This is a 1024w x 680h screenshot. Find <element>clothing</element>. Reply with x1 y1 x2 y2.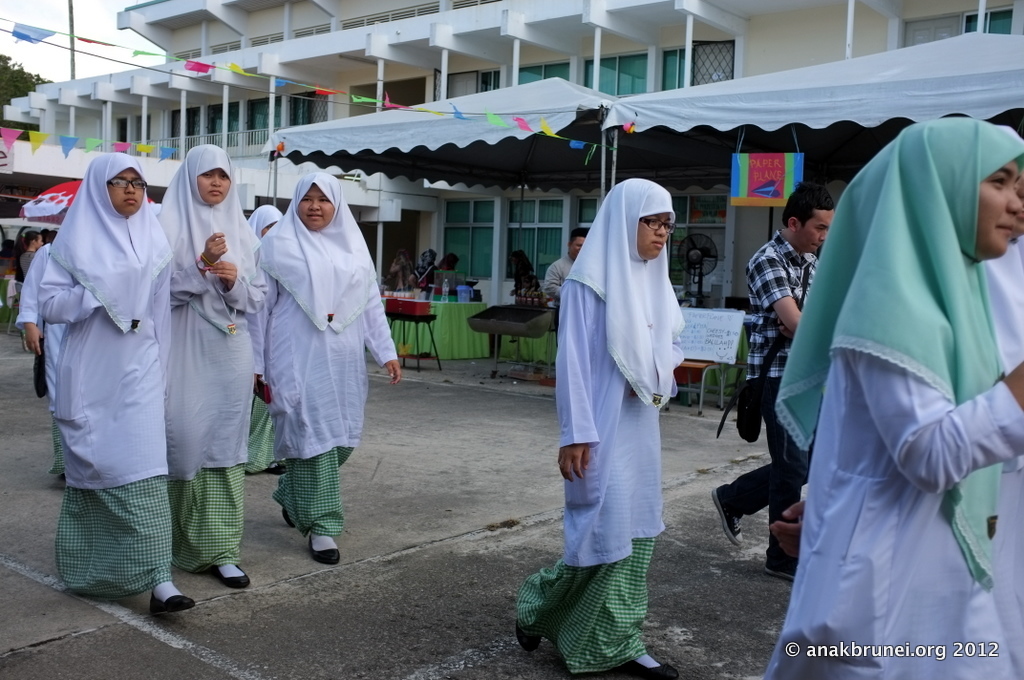
245 203 279 232.
